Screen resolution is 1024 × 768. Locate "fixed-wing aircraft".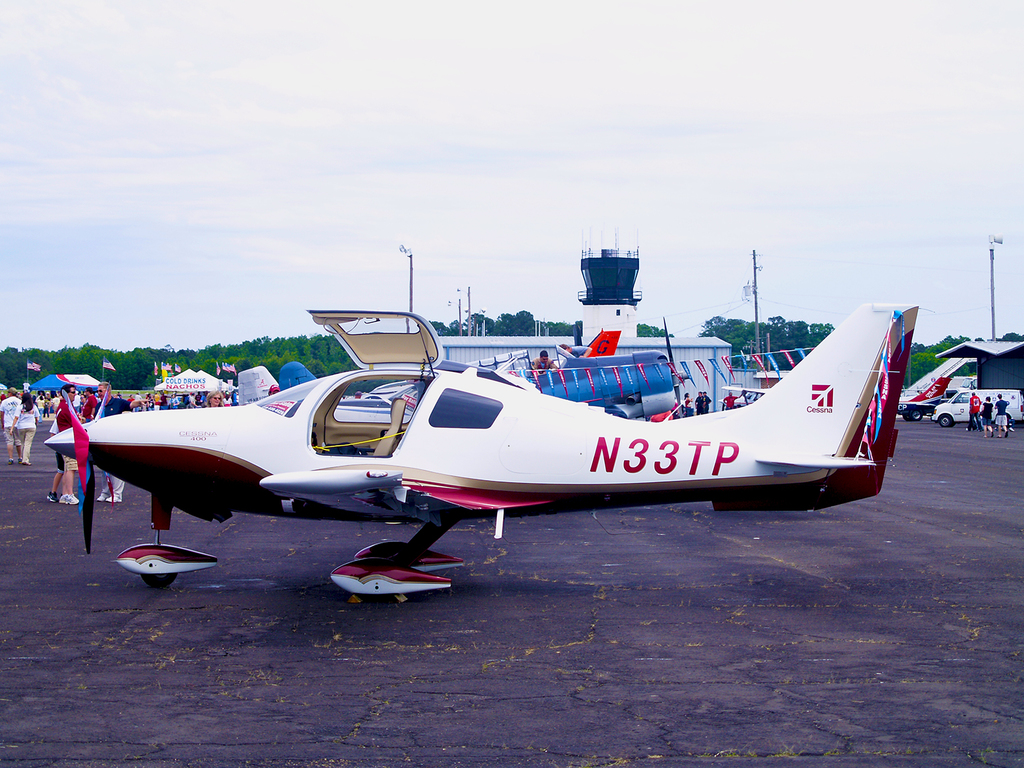
pyautogui.locateOnScreen(233, 362, 425, 406).
